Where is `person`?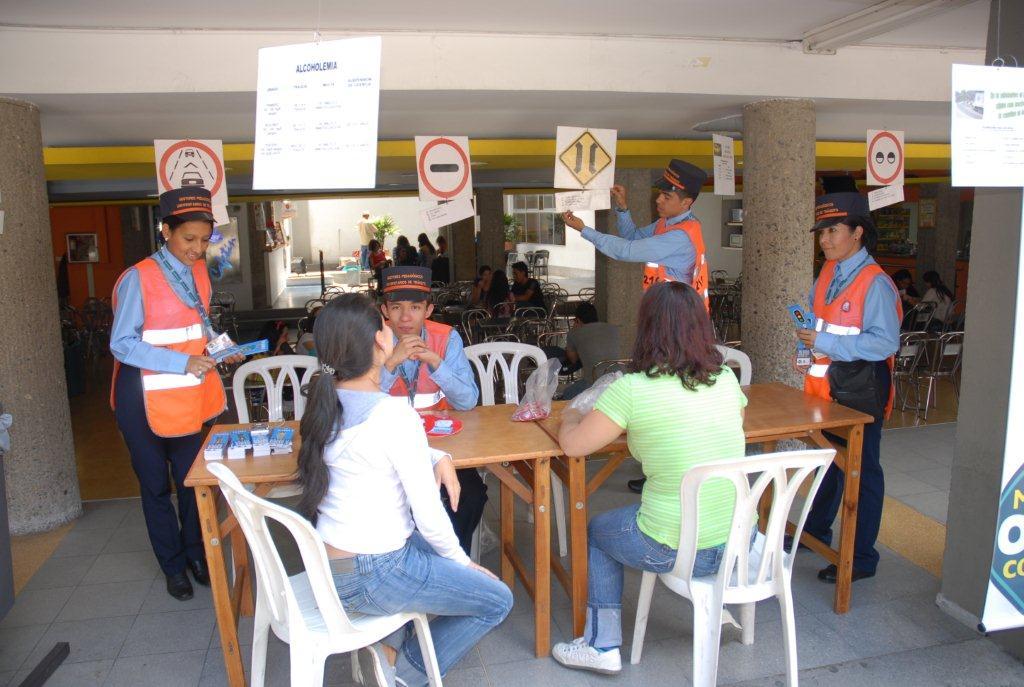
bbox=[922, 271, 952, 318].
